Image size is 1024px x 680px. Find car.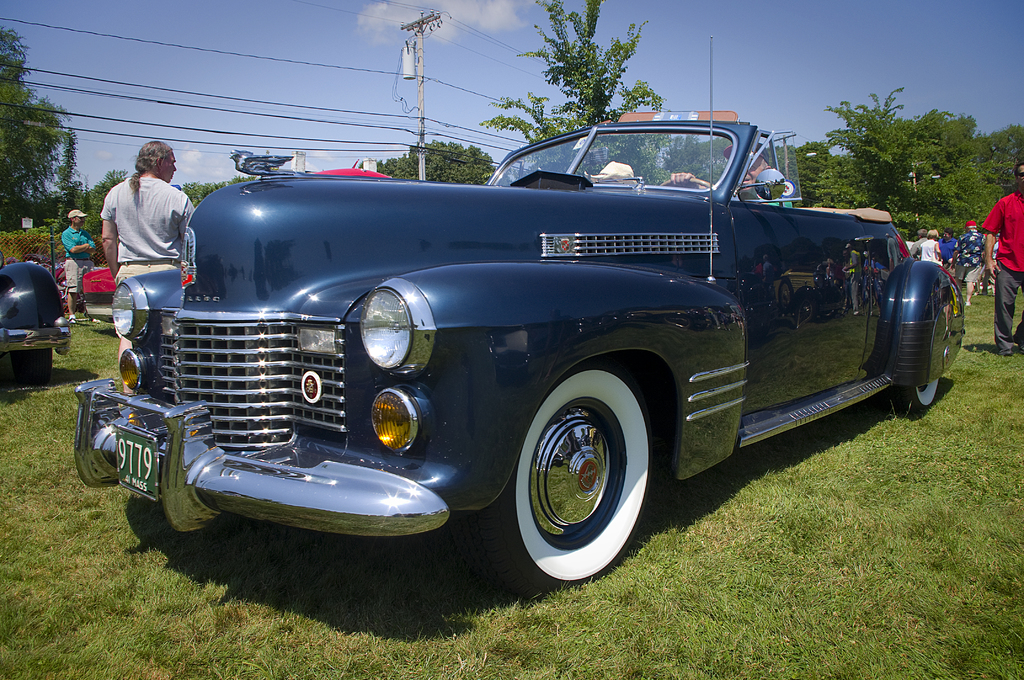
<box>0,258,76,382</box>.
